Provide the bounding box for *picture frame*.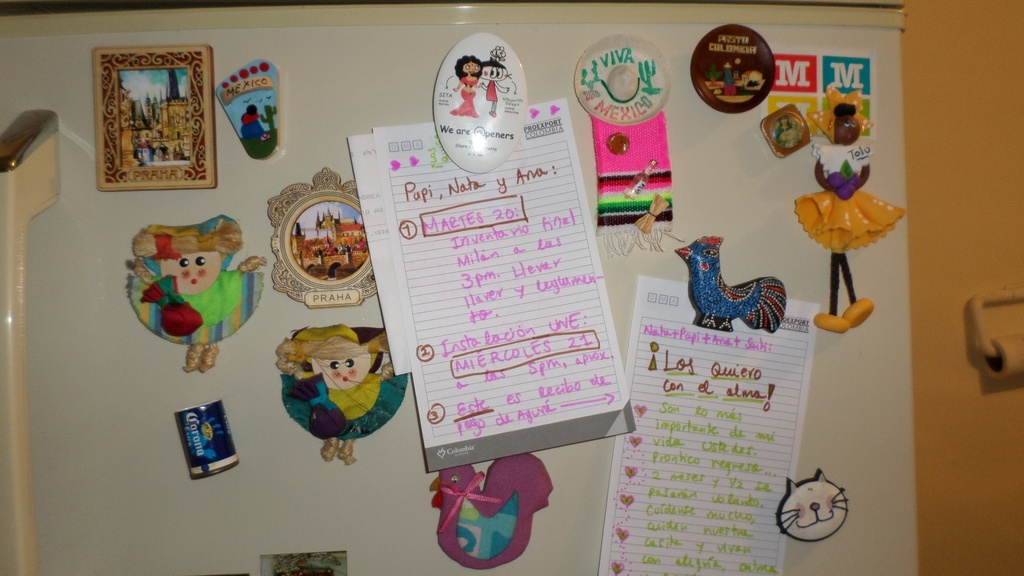
{"x1": 268, "y1": 163, "x2": 378, "y2": 308}.
